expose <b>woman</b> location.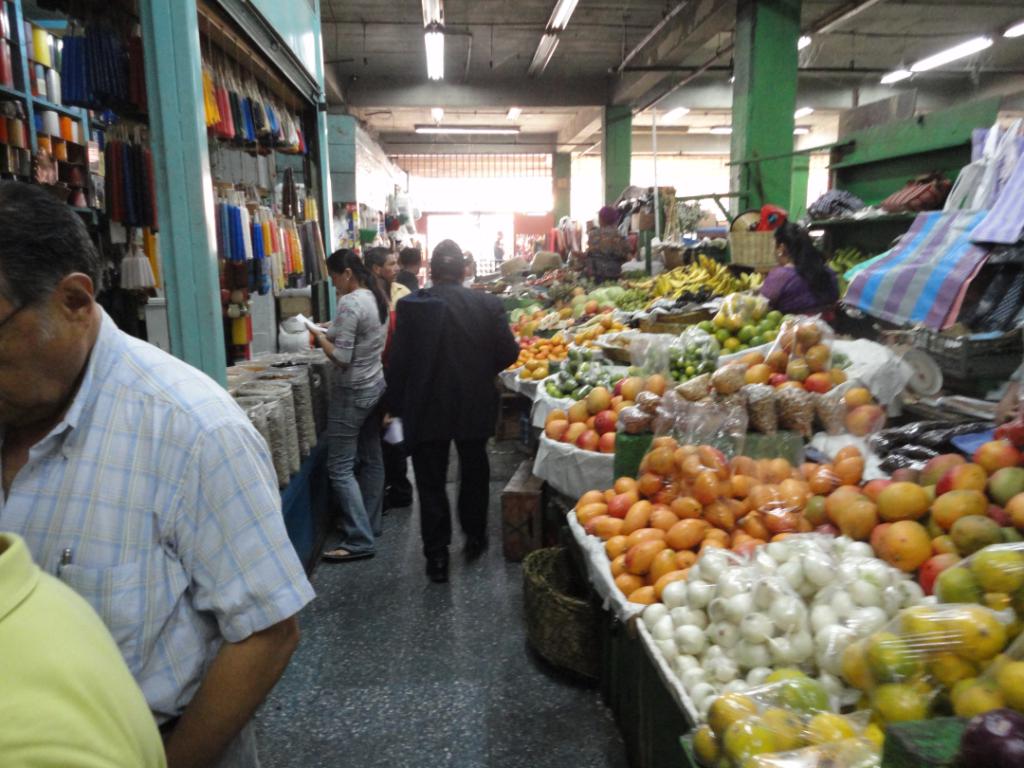
Exposed at [280,227,382,587].
